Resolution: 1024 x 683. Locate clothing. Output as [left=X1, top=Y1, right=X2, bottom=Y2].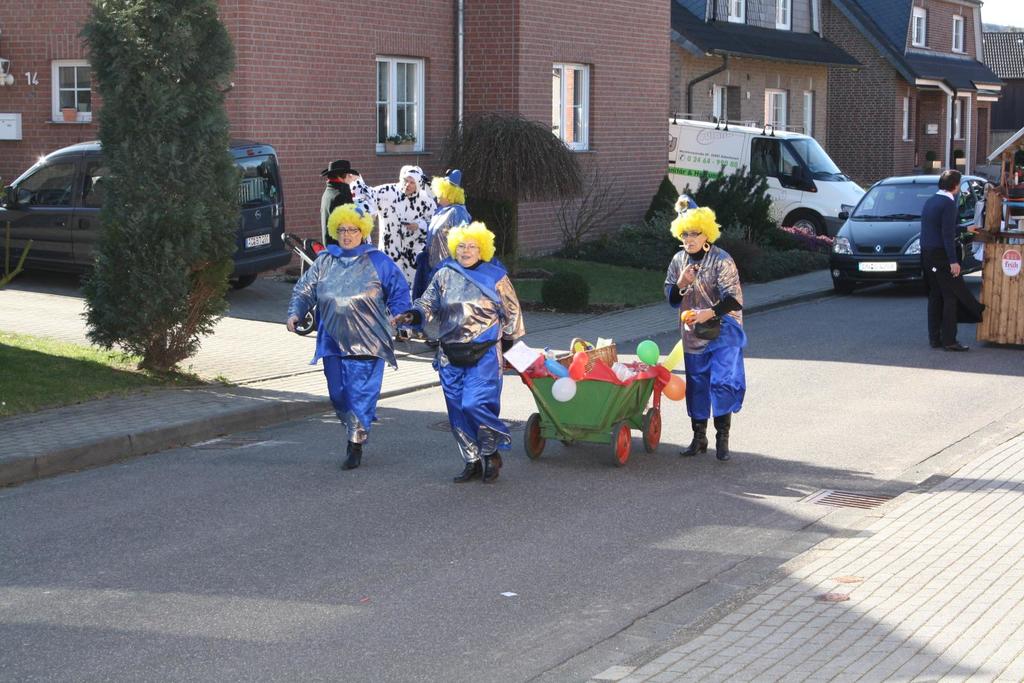
[left=288, top=241, right=413, bottom=442].
